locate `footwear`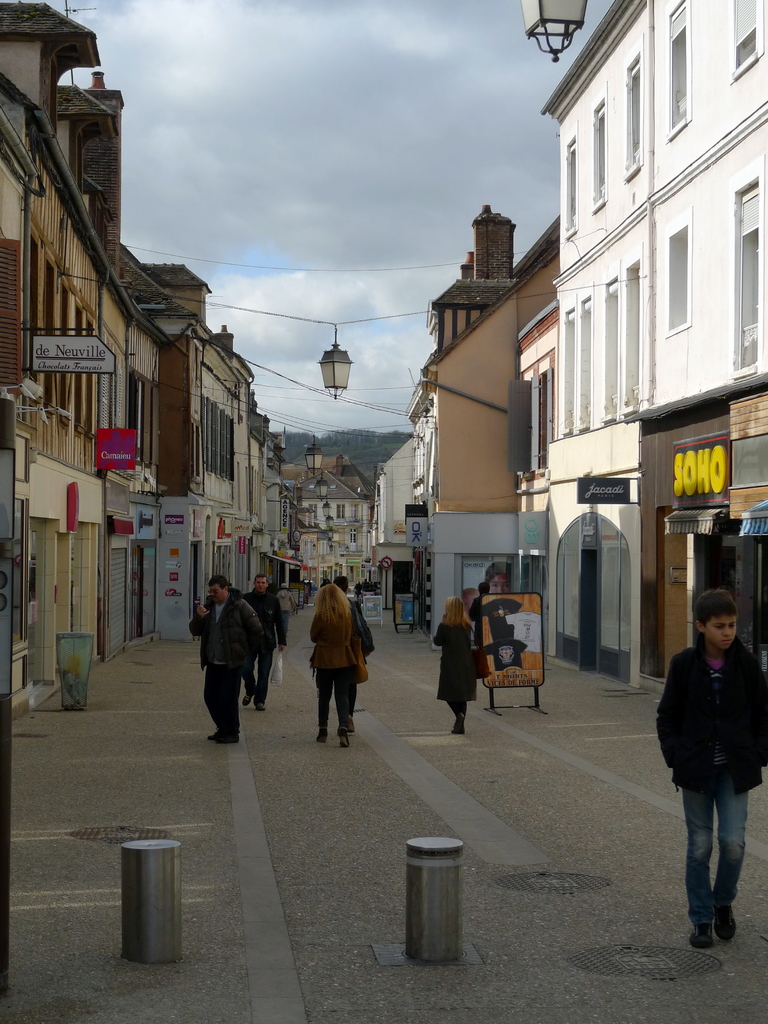
(448,719,465,735)
